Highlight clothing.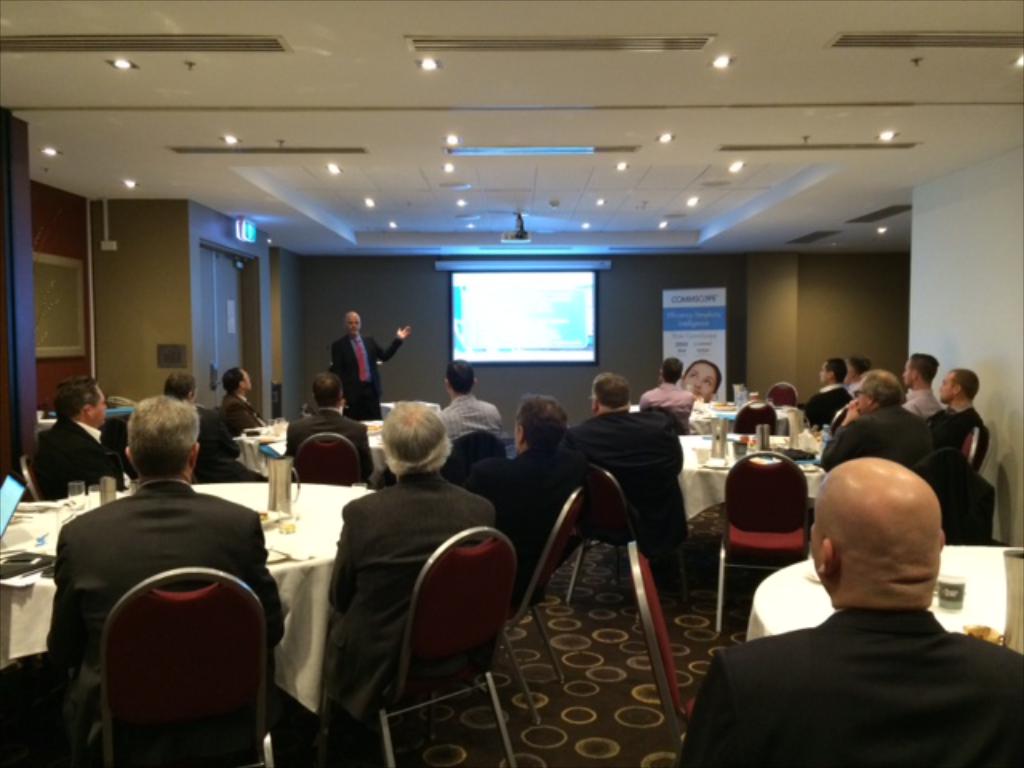
Highlighted region: (left=770, top=405, right=803, bottom=434).
